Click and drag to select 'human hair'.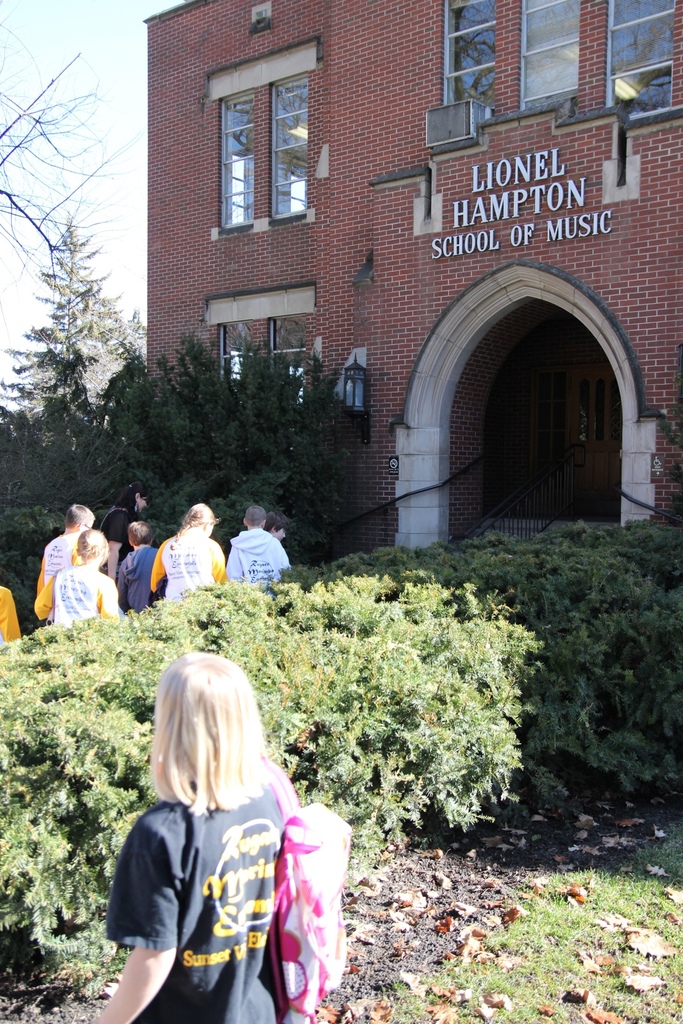
Selection: {"x1": 78, "y1": 525, "x2": 106, "y2": 560}.
